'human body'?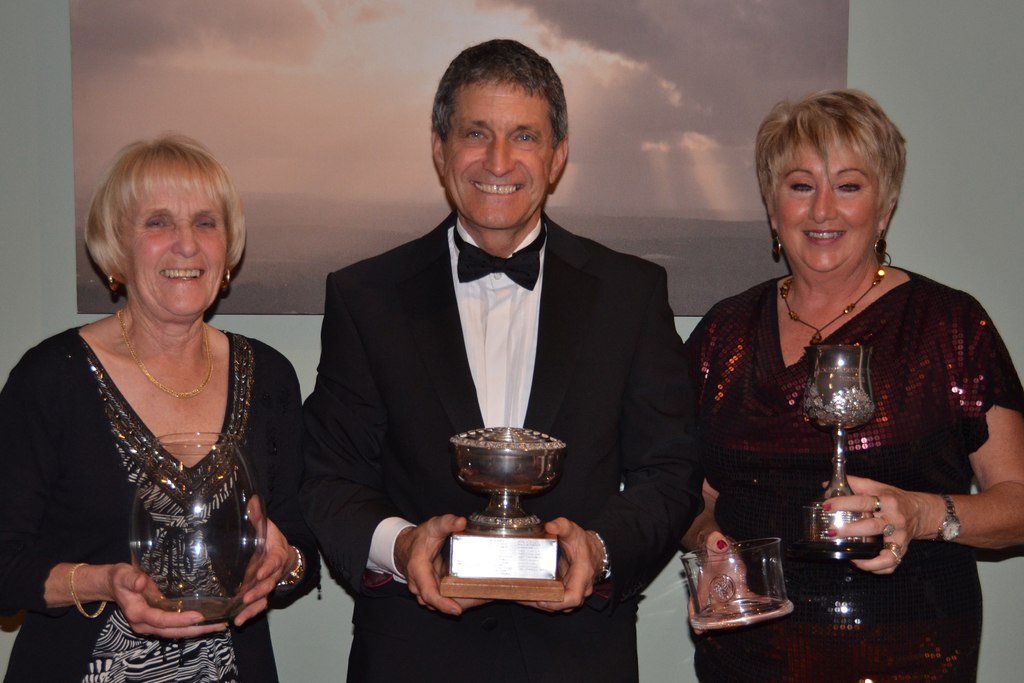
select_region(671, 90, 1020, 678)
